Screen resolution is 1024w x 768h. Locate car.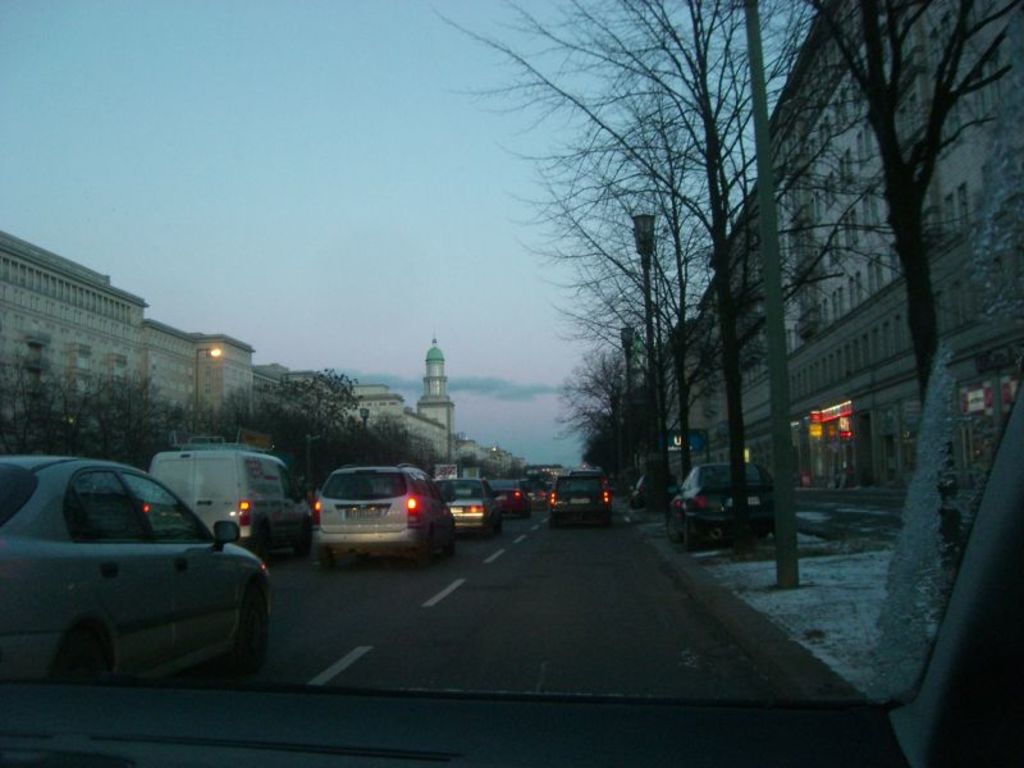
{"left": 666, "top": 456, "right": 774, "bottom": 548}.
